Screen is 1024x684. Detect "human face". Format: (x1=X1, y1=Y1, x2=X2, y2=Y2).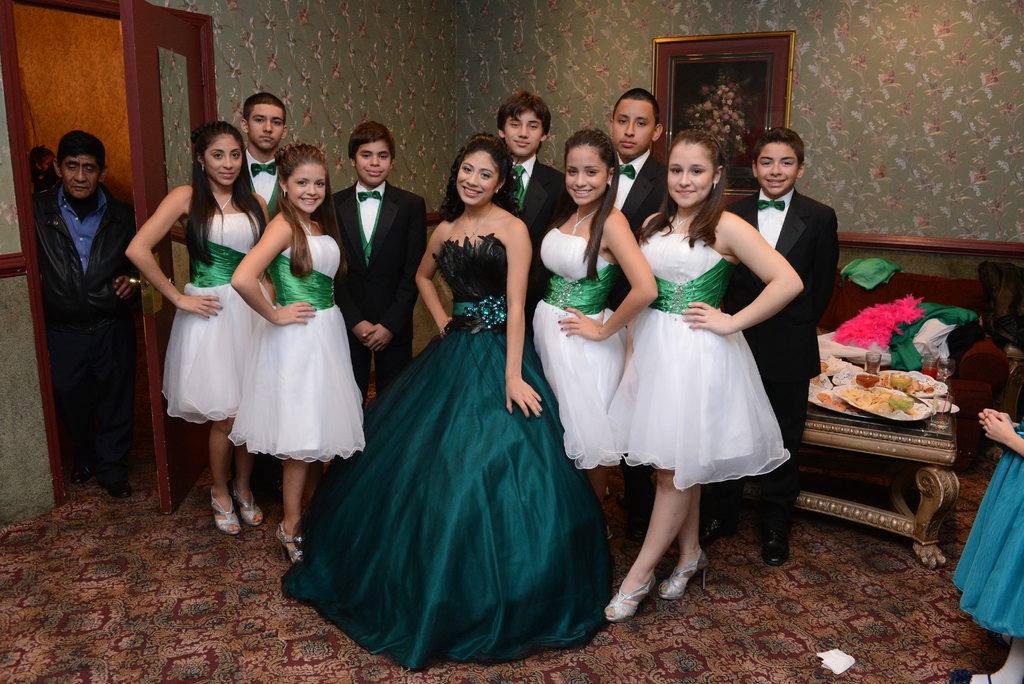
(x1=246, y1=101, x2=284, y2=149).
